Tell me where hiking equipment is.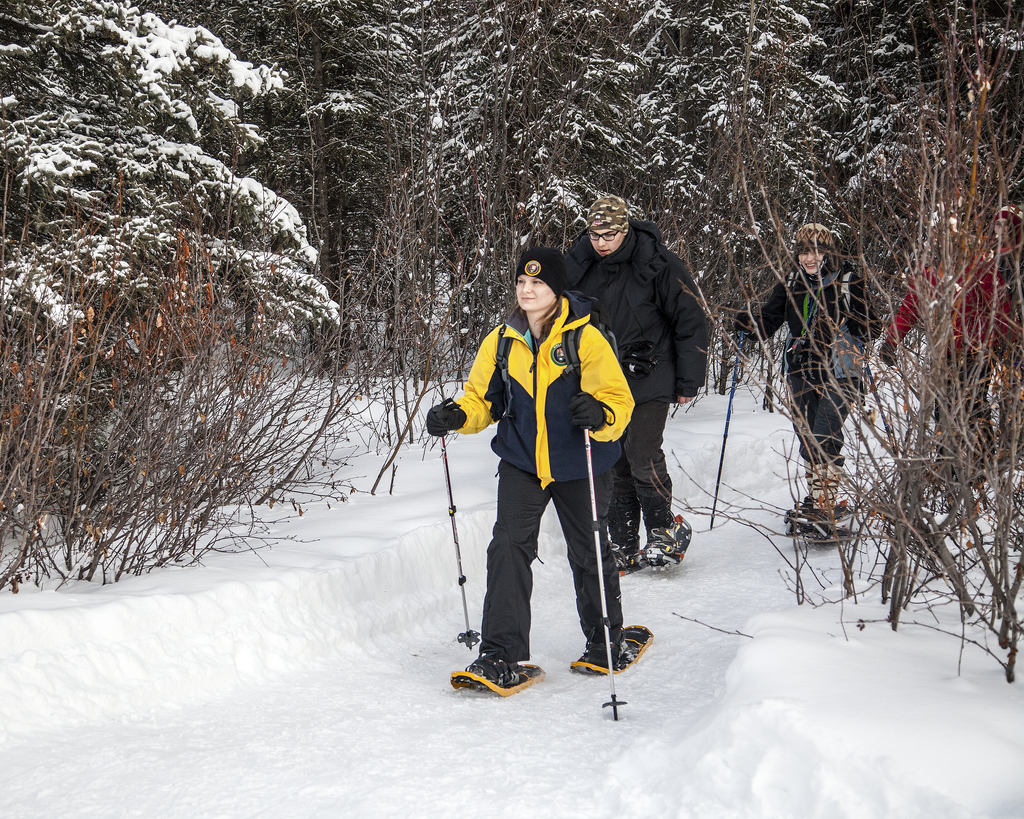
hiking equipment is at x1=570, y1=621, x2=649, y2=674.
